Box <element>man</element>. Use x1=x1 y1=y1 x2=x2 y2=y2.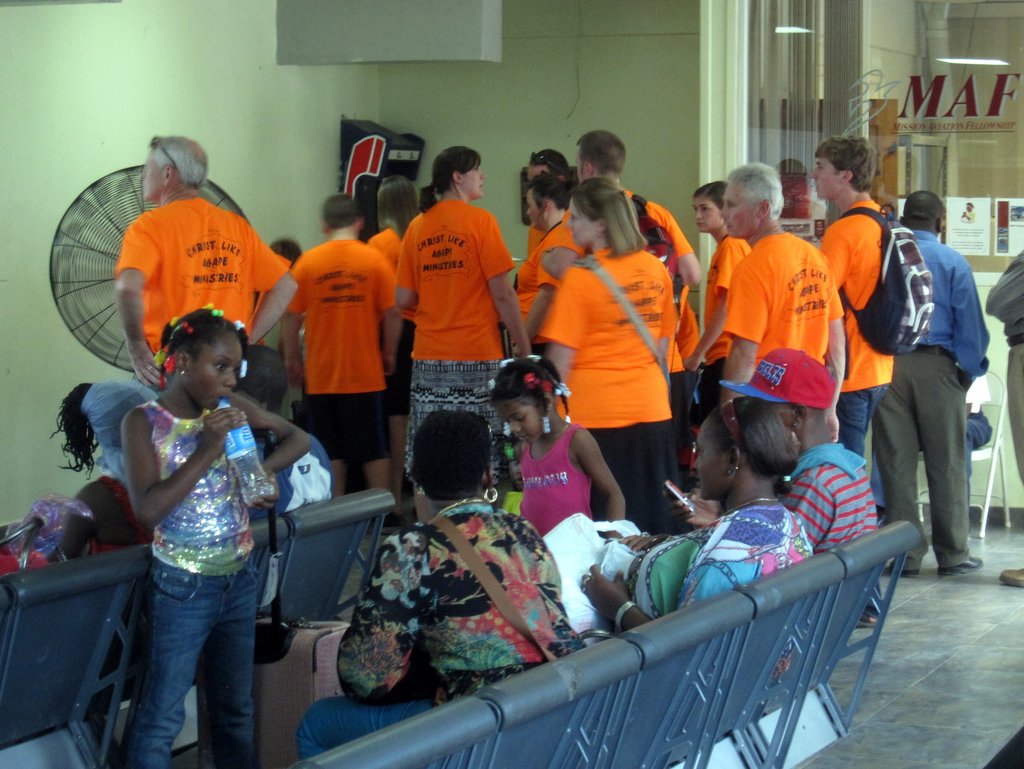
x1=525 y1=149 x2=573 y2=179.
